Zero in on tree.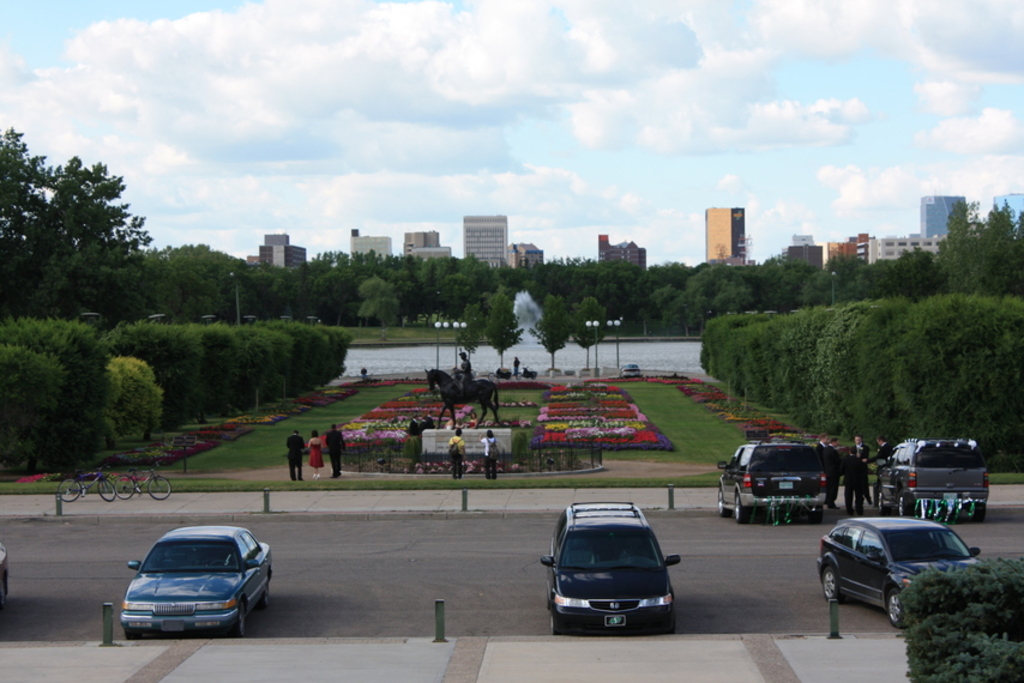
Zeroed in: [left=483, top=288, right=525, bottom=376].
